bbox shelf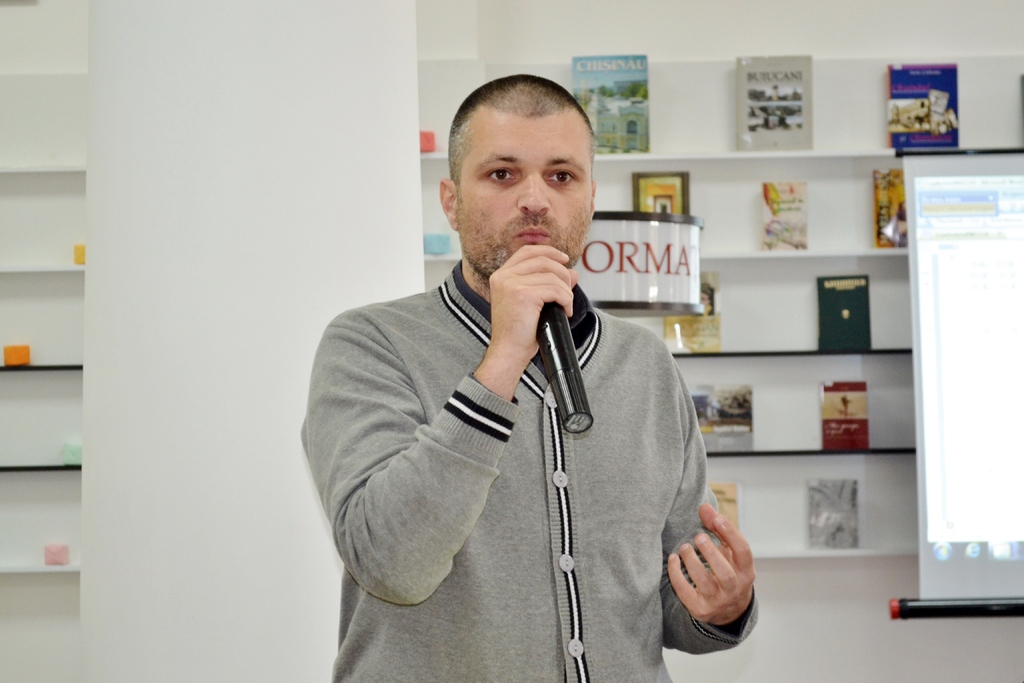
421,45,475,268
